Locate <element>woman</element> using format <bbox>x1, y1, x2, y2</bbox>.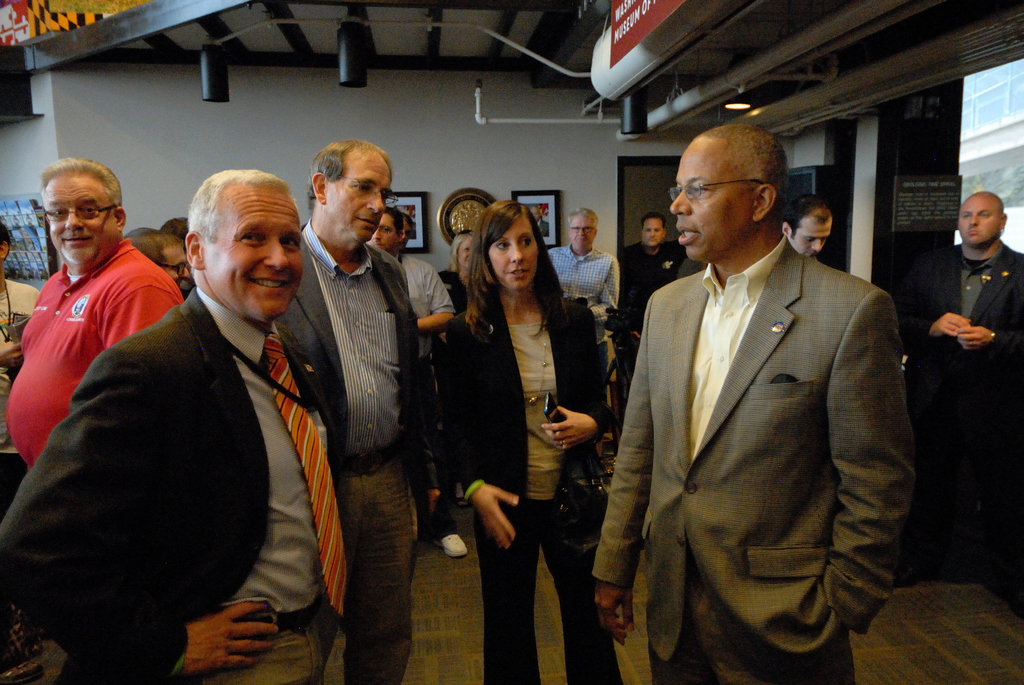
<bbox>434, 229, 480, 503</bbox>.
